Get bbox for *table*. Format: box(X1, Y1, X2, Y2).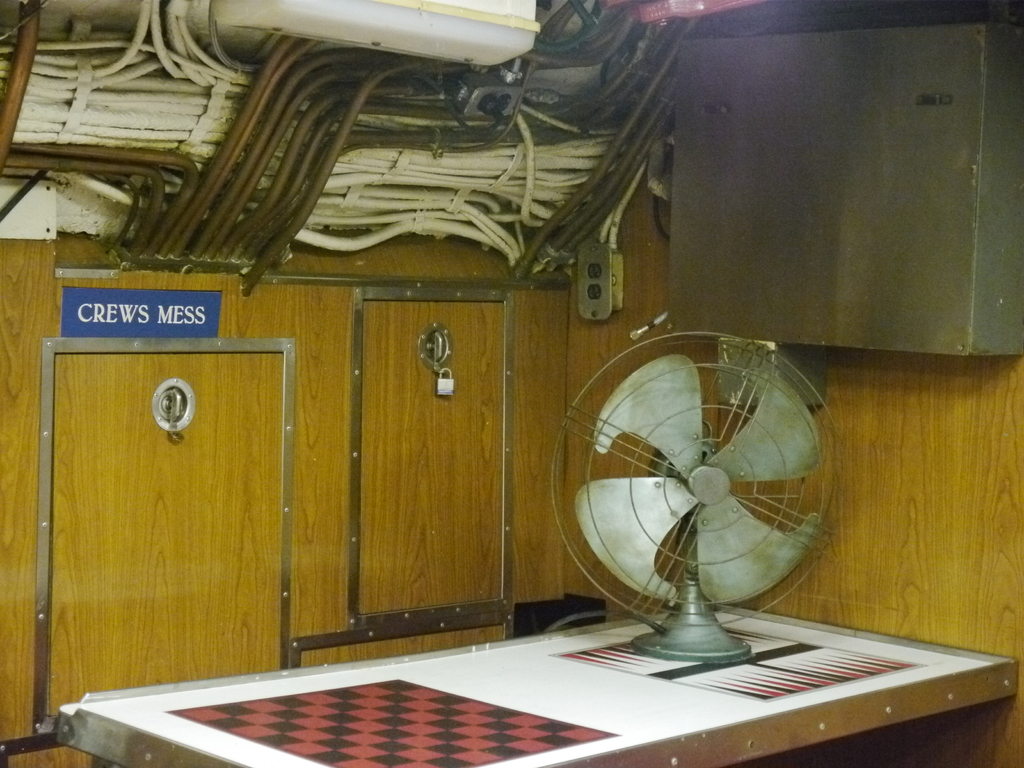
box(114, 585, 1023, 761).
